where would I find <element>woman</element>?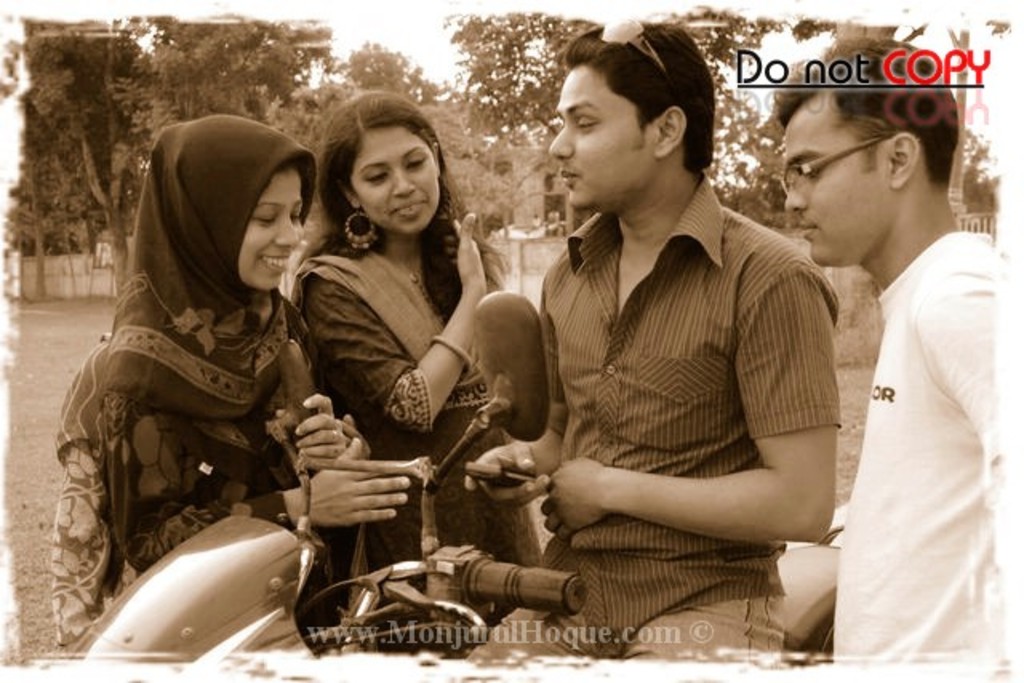
At <region>82, 106, 394, 649</region>.
